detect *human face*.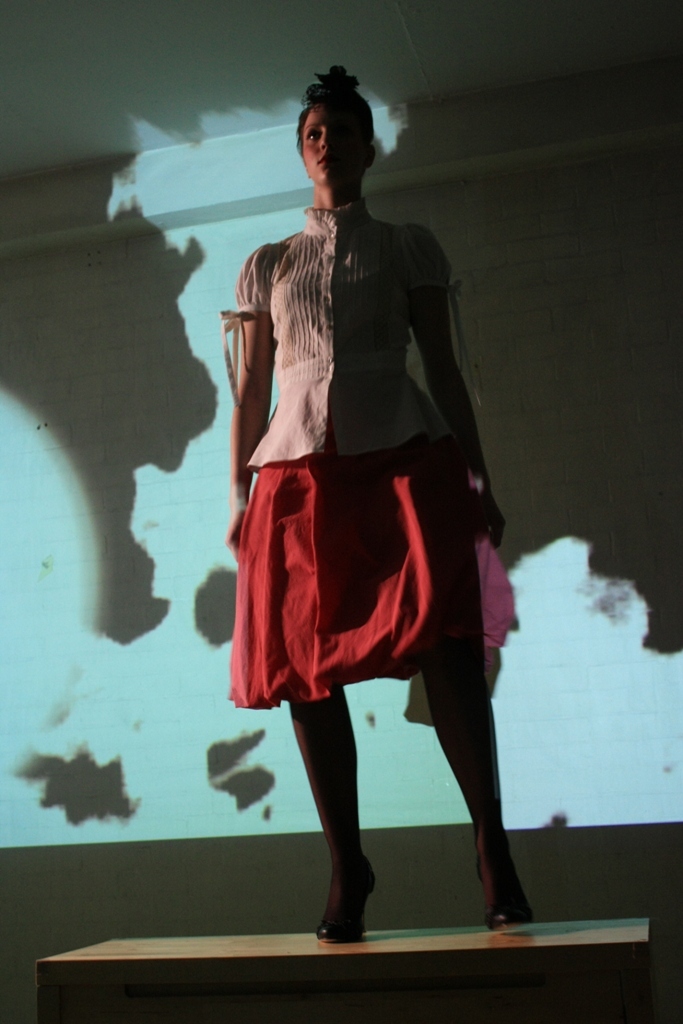
Detected at 300,102,371,194.
